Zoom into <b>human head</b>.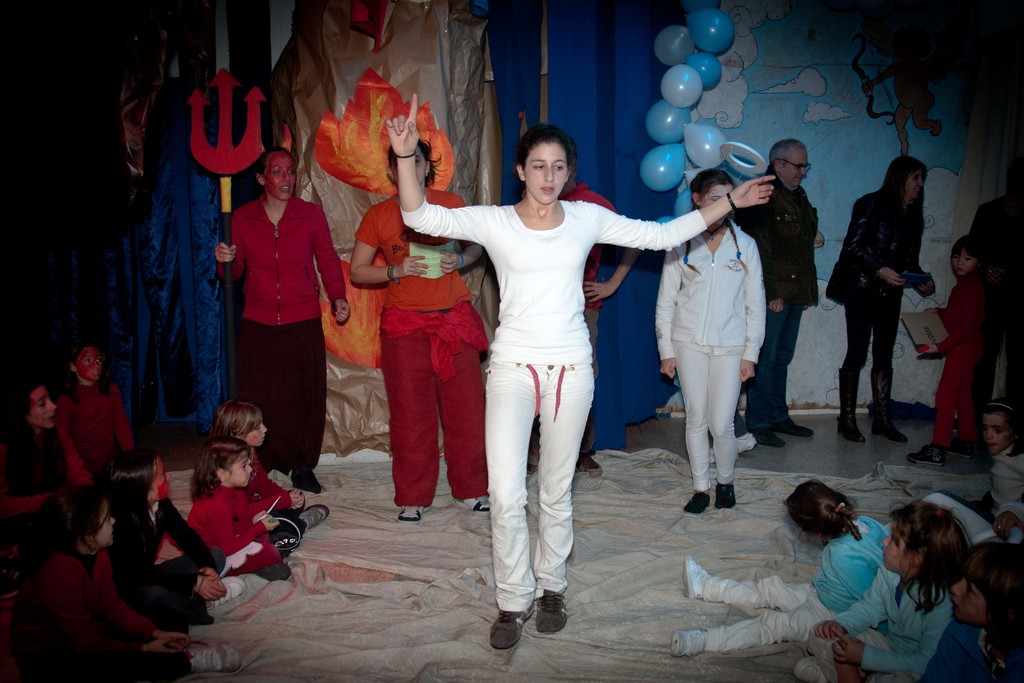
Zoom target: (x1=769, y1=139, x2=808, y2=186).
